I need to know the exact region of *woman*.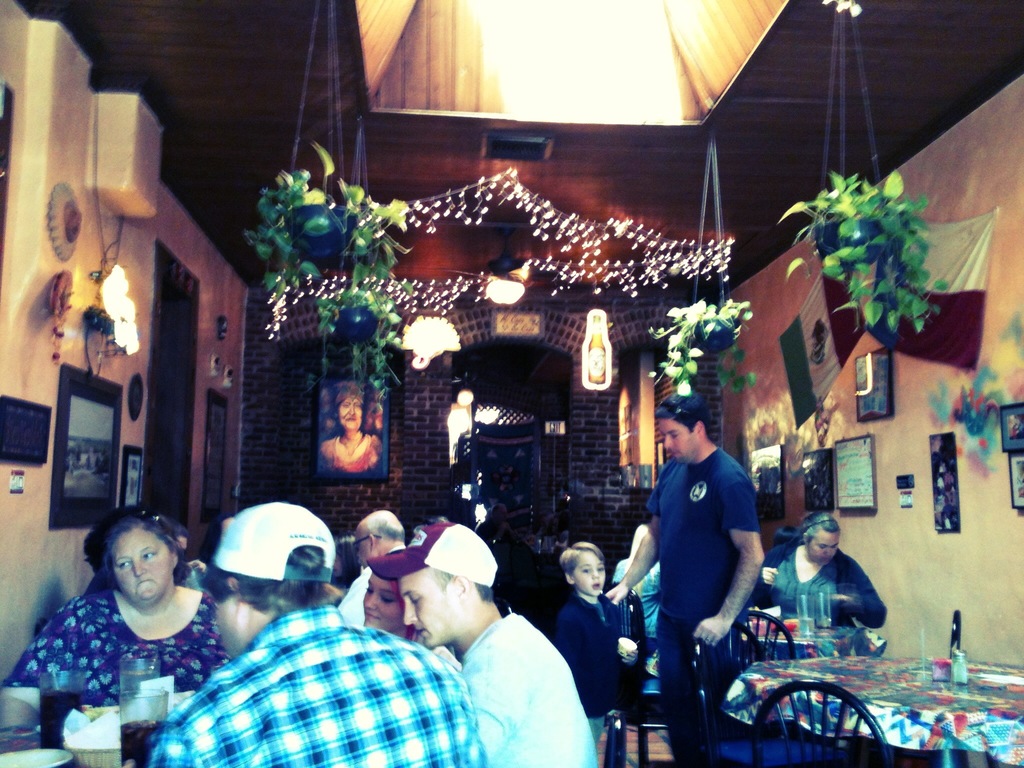
Region: detection(754, 506, 889, 627).
